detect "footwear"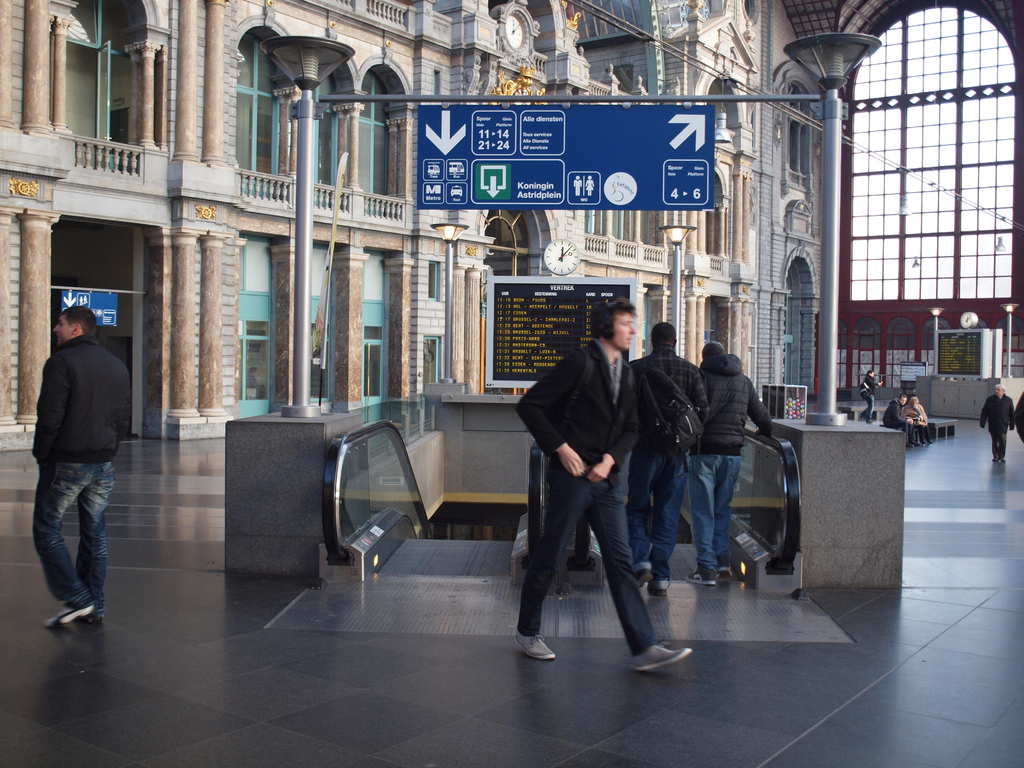
(629, 643, 692, 668)
